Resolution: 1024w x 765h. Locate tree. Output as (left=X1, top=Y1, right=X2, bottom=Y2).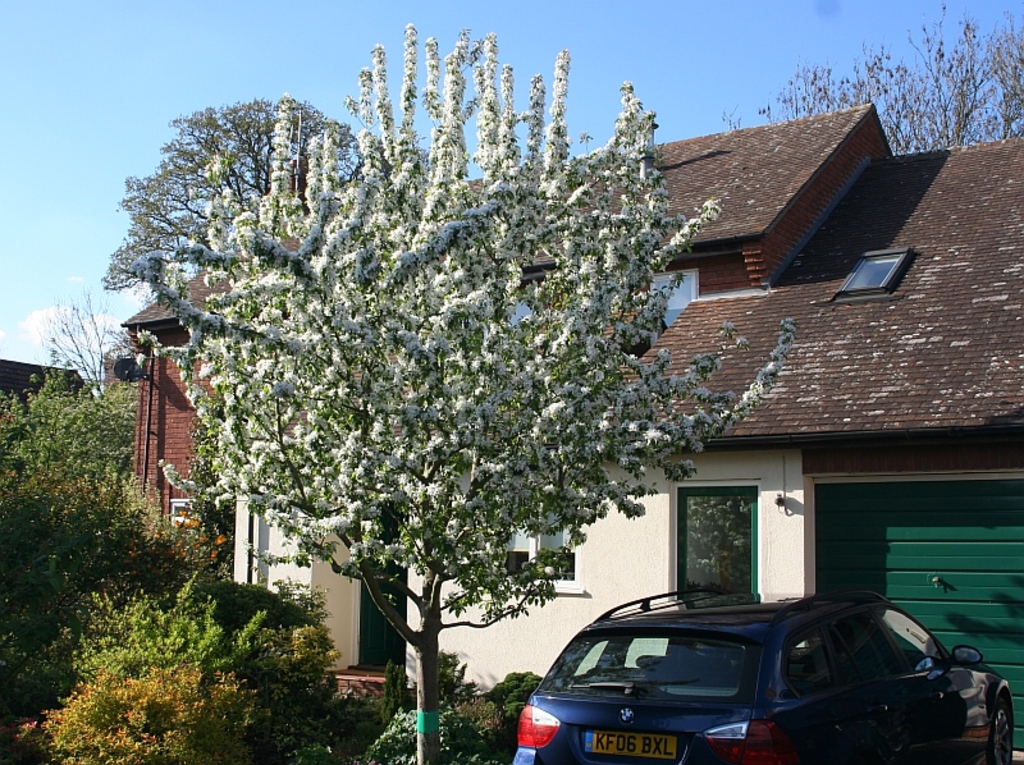
(left=774, top=1, right=1023, bottom=150).
